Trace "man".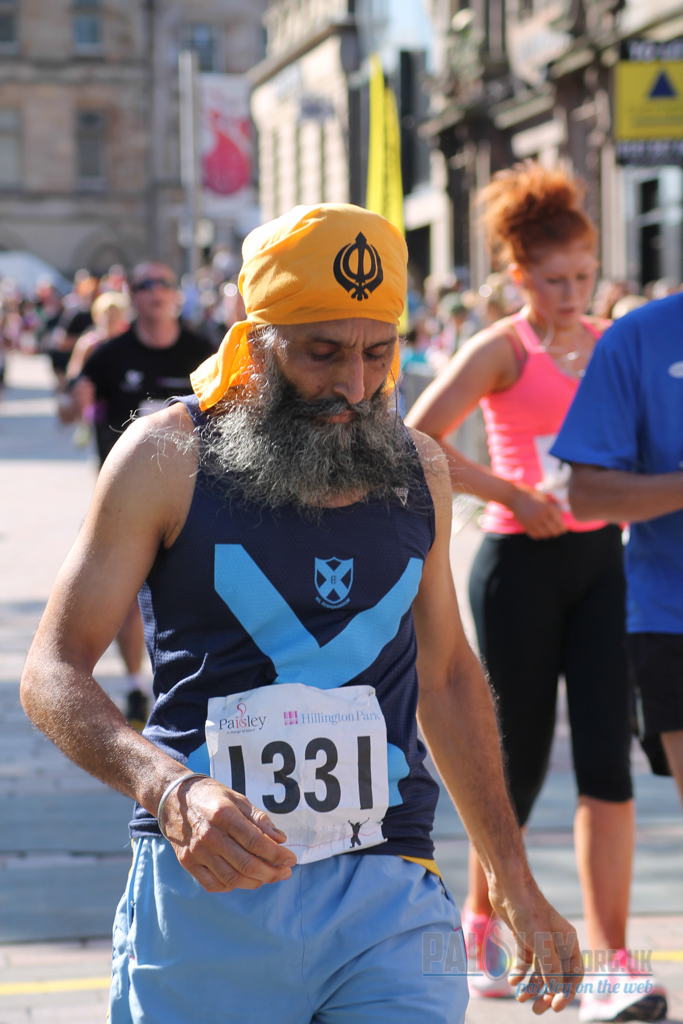
Traced to bbox=(541, 289, 682, 804).
